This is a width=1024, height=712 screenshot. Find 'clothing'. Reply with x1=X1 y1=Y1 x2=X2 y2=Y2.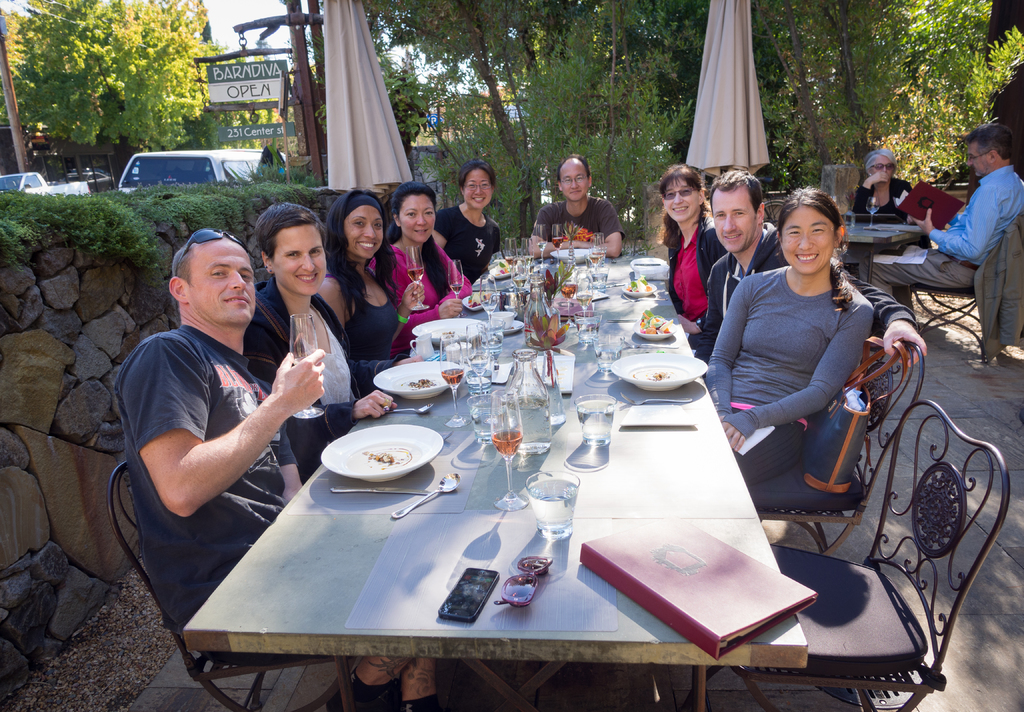
x1=870 y1=247 x2=981 y2=321.
